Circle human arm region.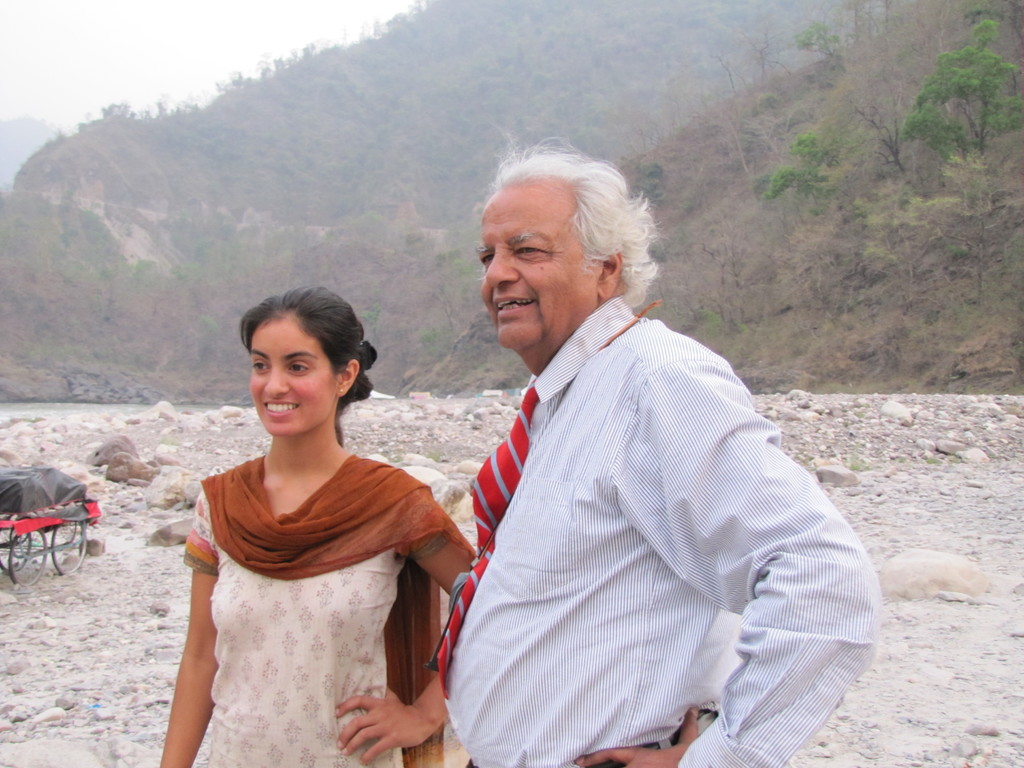
Region: Rect(336, 525, 472, 765).
